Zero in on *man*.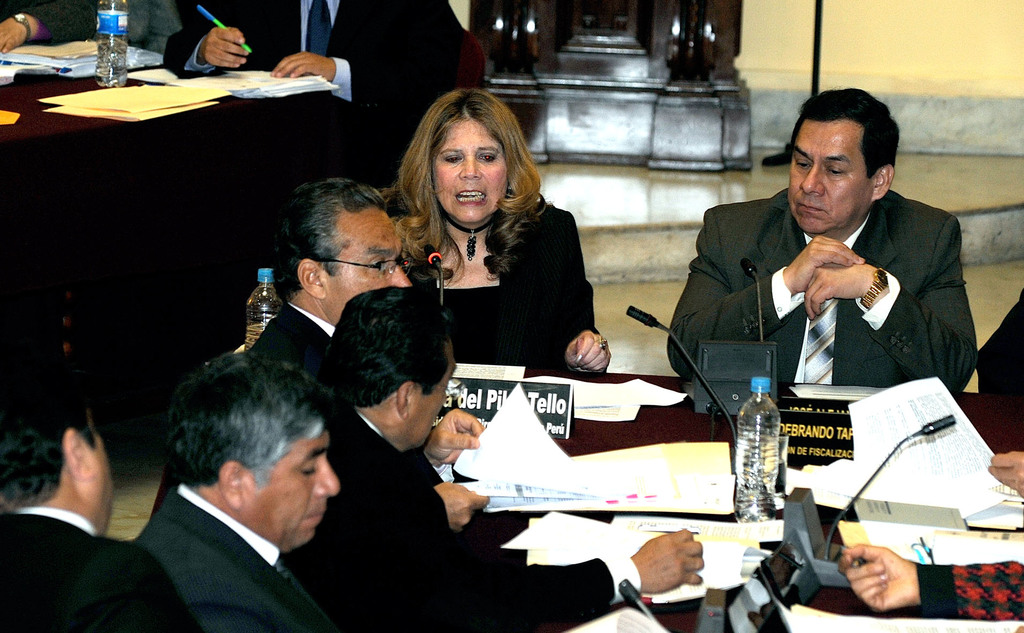
Zeroed in: {"left": 668, "top": 84, "right": 980, "bottom": 396}.
